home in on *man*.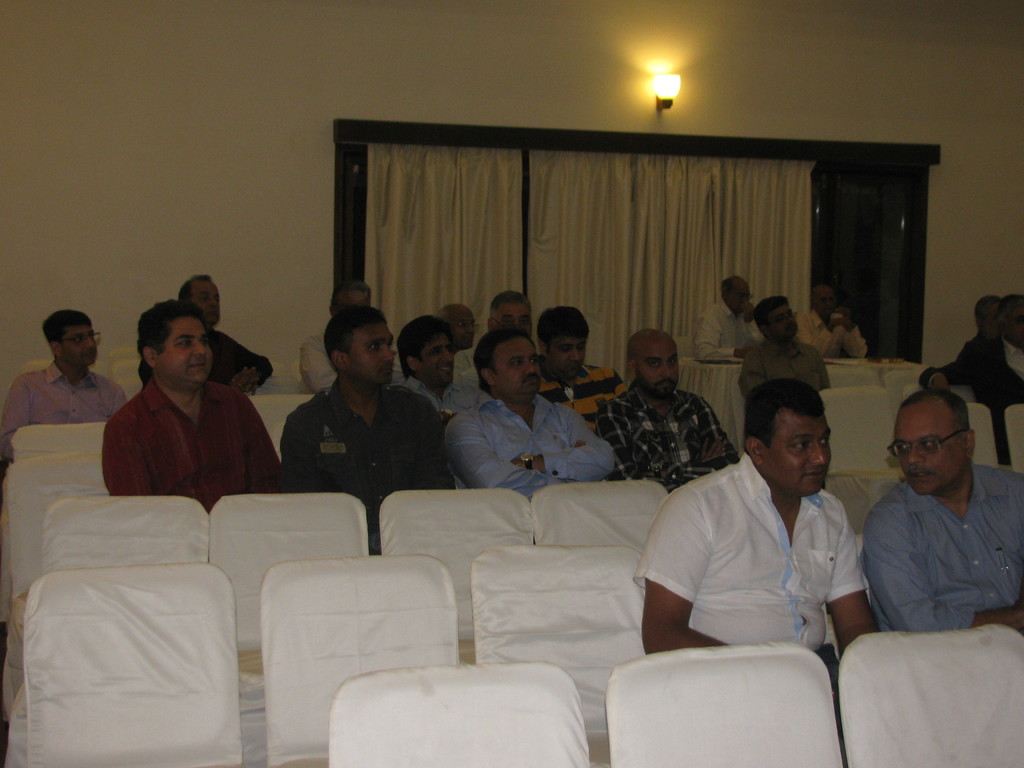
Homed in at locate(847, 380, 1021, 673).
